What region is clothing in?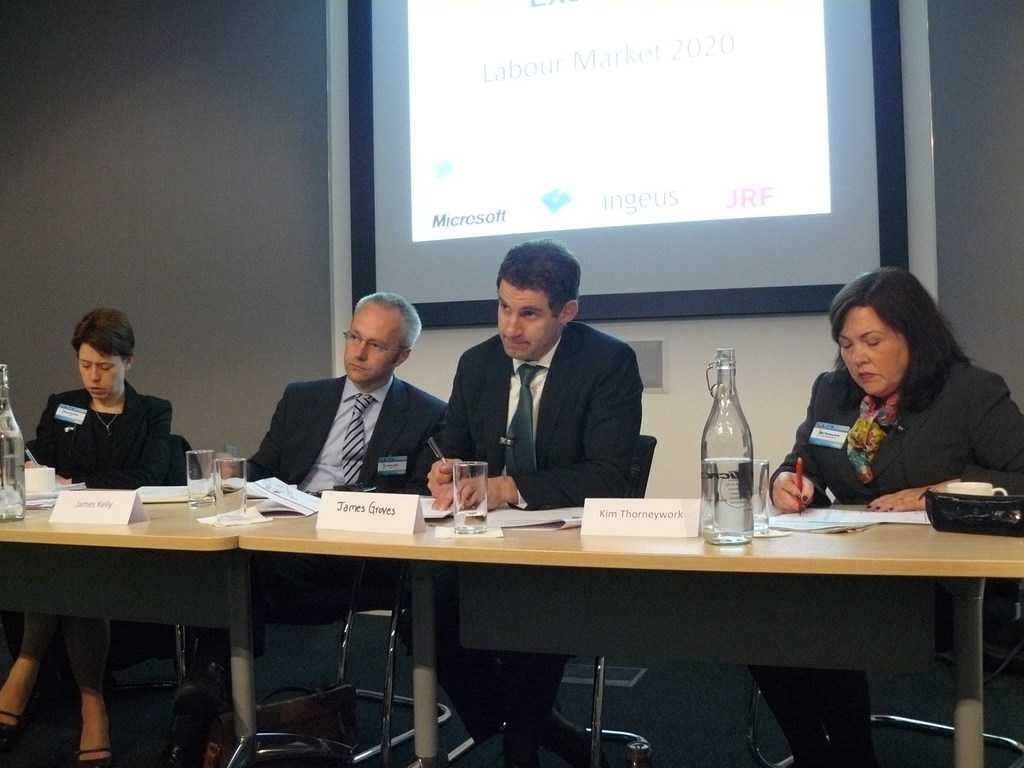
<region>178, 369, 452, 688</region>.
